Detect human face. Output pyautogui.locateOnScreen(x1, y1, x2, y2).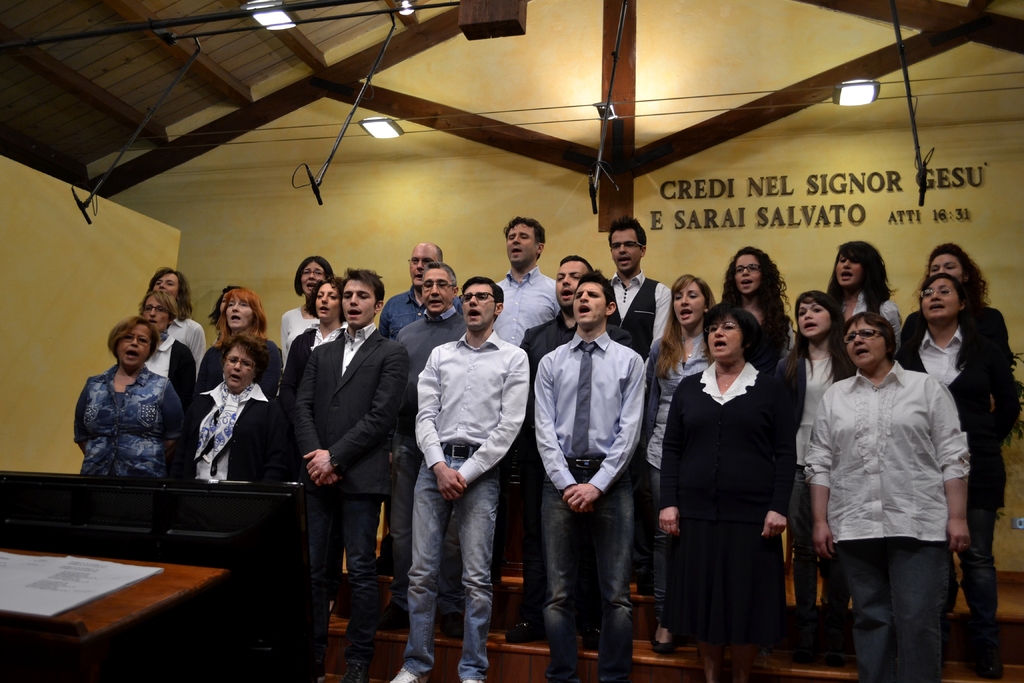
pyautogui.locateOnScreen(424, 267, 451, 309).
